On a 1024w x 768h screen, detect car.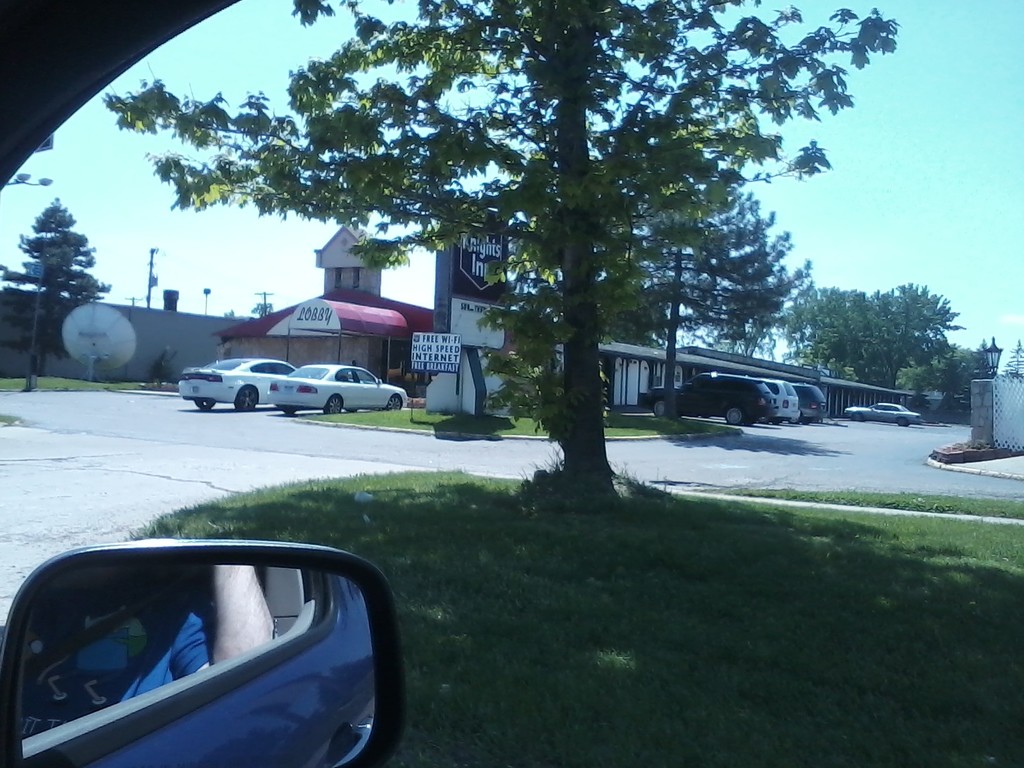
793 378 826 430.
